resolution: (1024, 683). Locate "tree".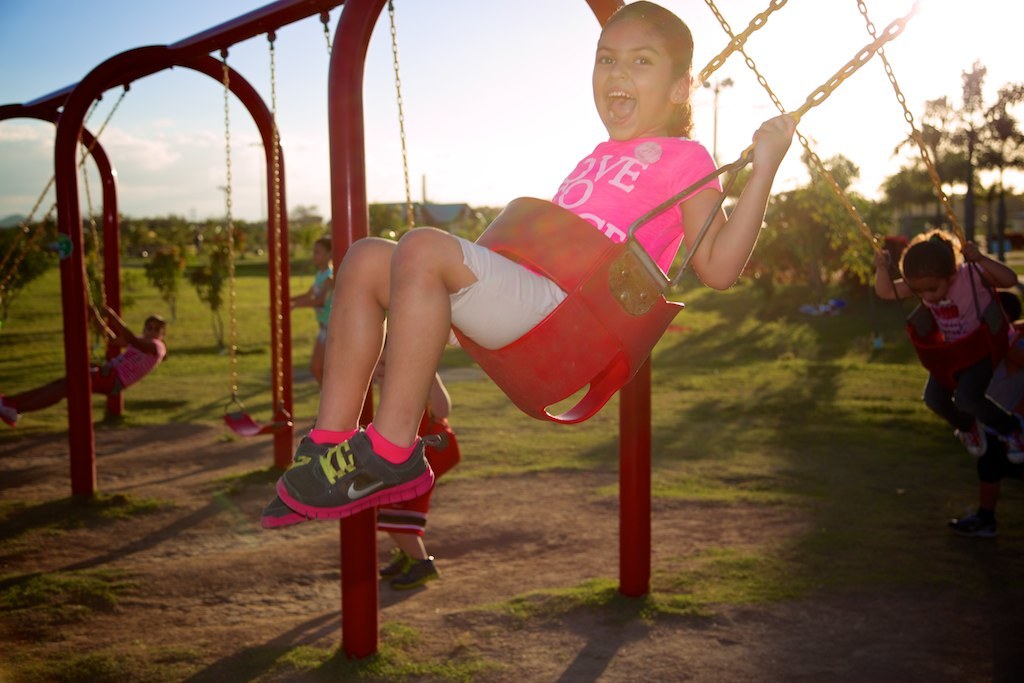
{"left": 895, "top": 62, "right": 1023, "bottom": 265}.
